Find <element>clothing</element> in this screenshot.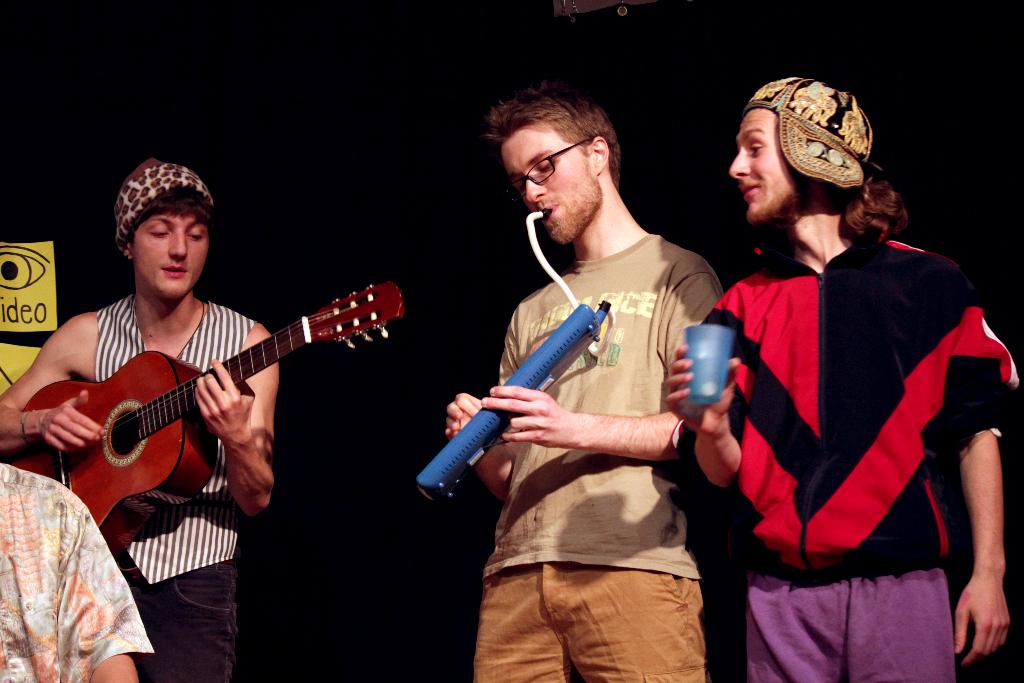
The bounding box for <element>clothing</element> is <bbox>707, 188, 977, 662</bbox>.
